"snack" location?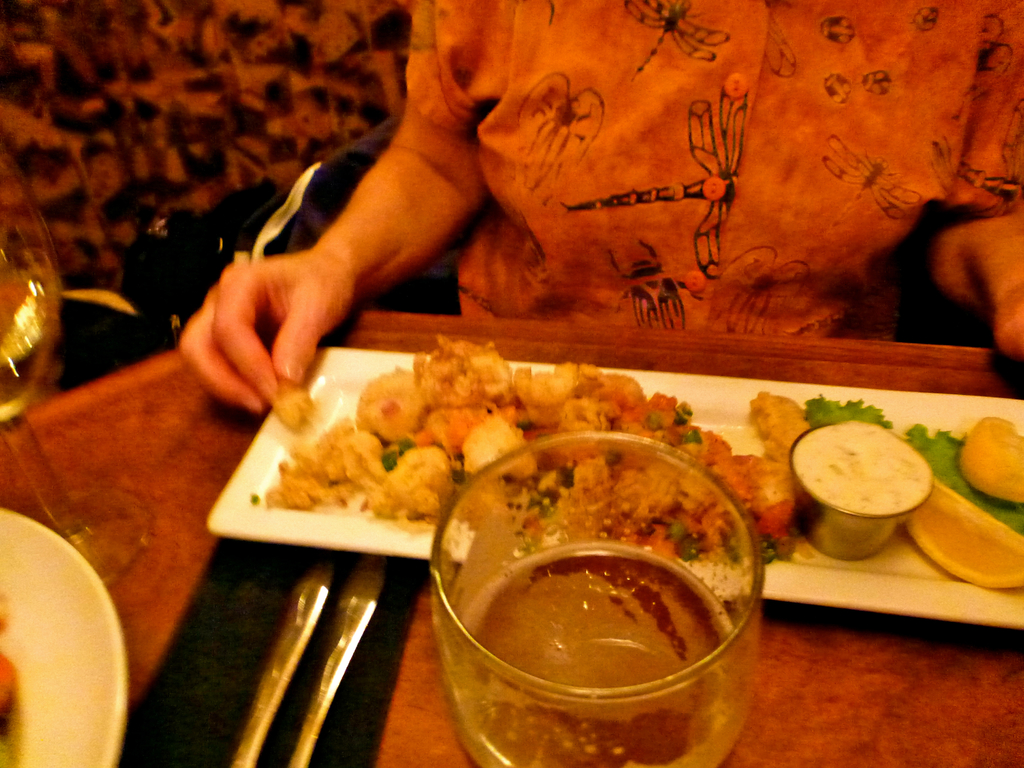
[x1=794, y1=420, x2=932, y2=516]
